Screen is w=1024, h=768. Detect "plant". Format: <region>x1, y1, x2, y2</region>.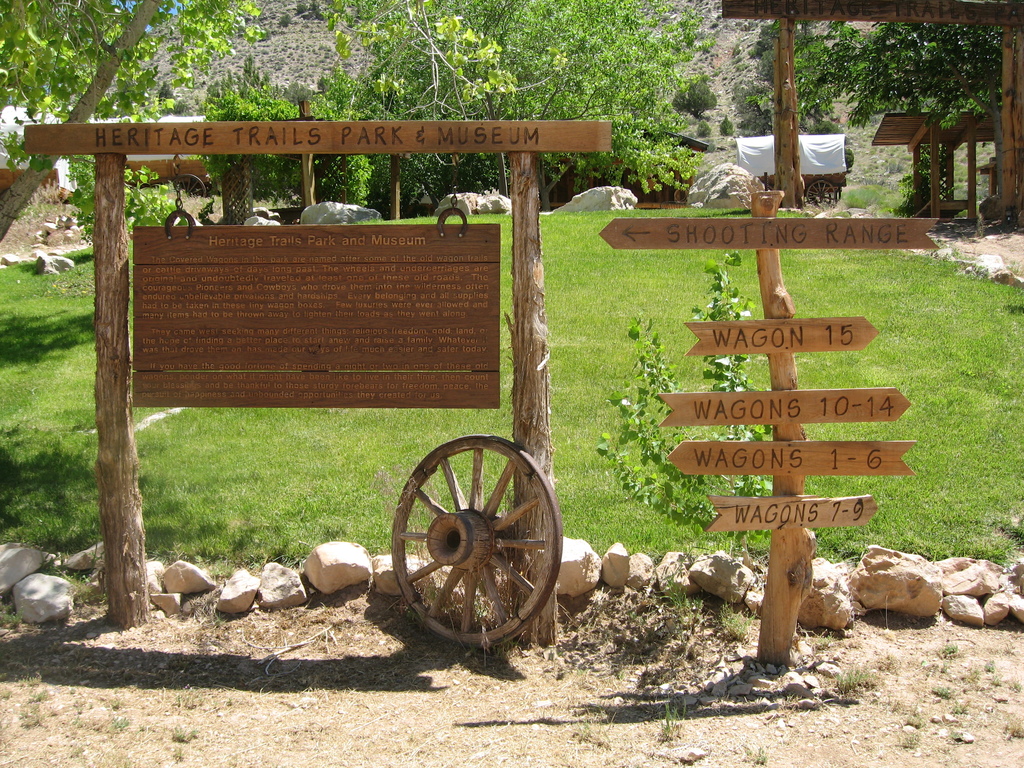
<region>24, 708, 49, 726</region>.
